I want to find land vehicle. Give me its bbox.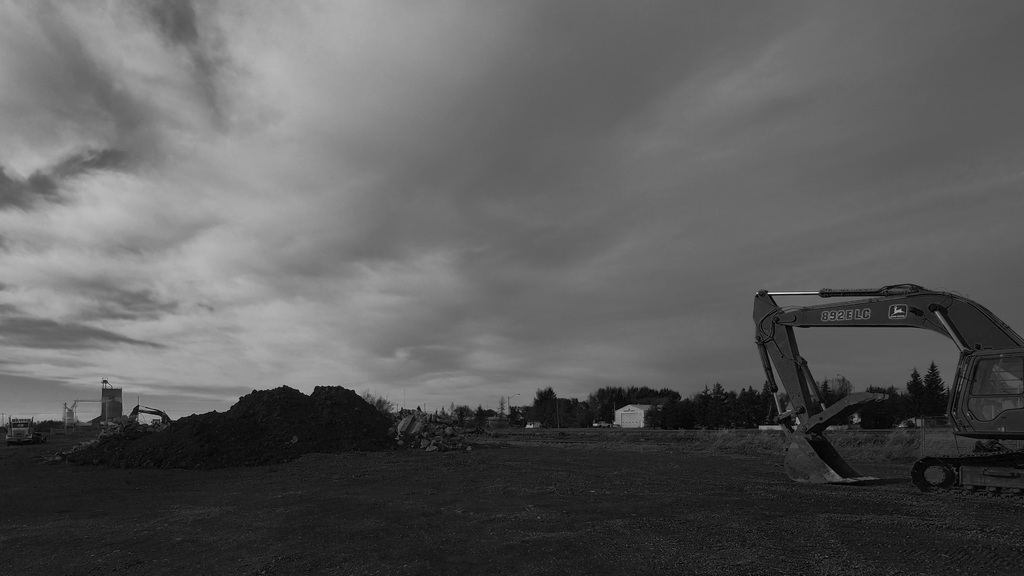
select_region(751, 287, 1023, 488).
